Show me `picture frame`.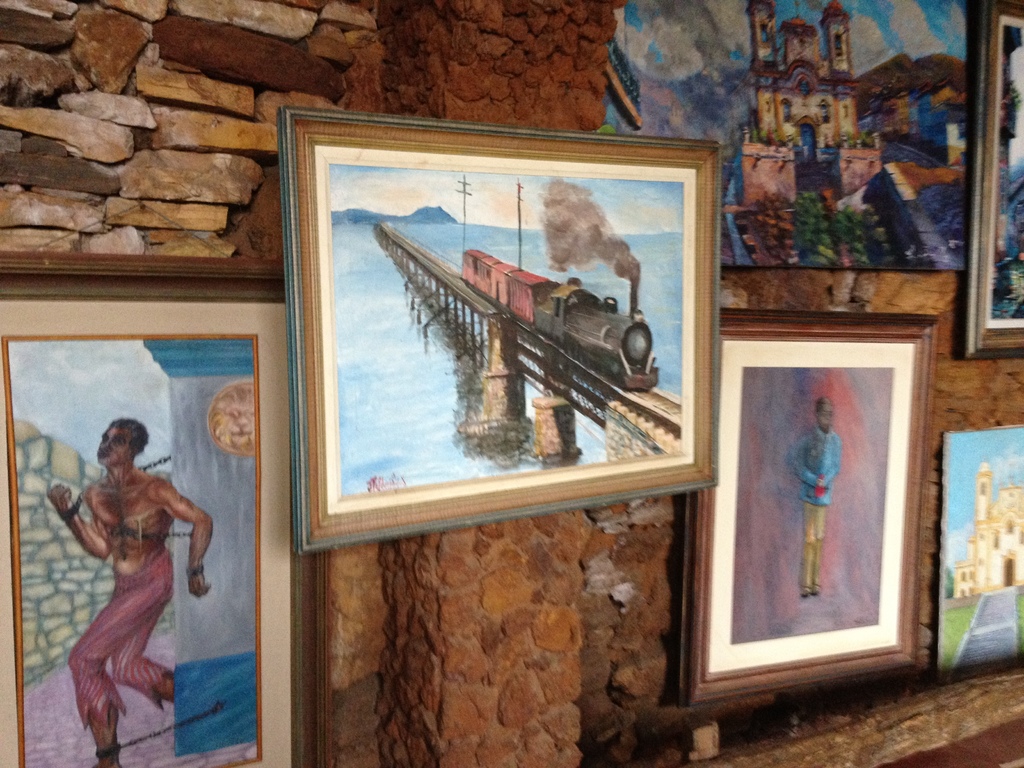
`picture frame` is here: [x1=684, y1=266, x2=961, y2=709].
